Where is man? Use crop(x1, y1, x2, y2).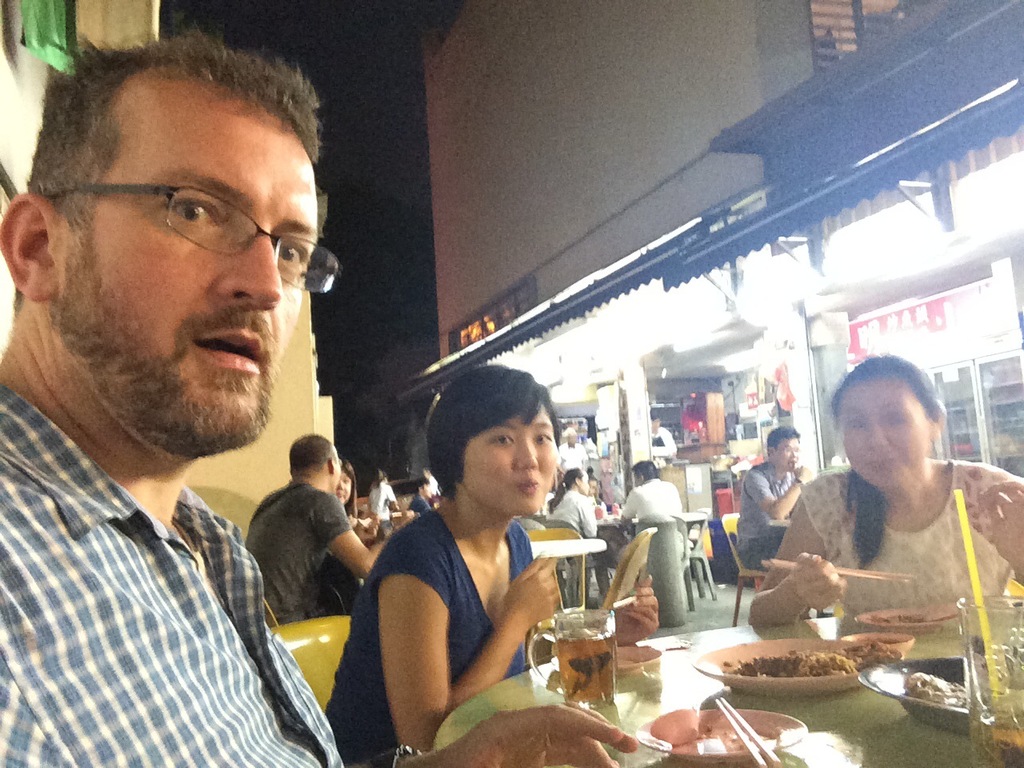
crop(646, 410, 679, 454).
